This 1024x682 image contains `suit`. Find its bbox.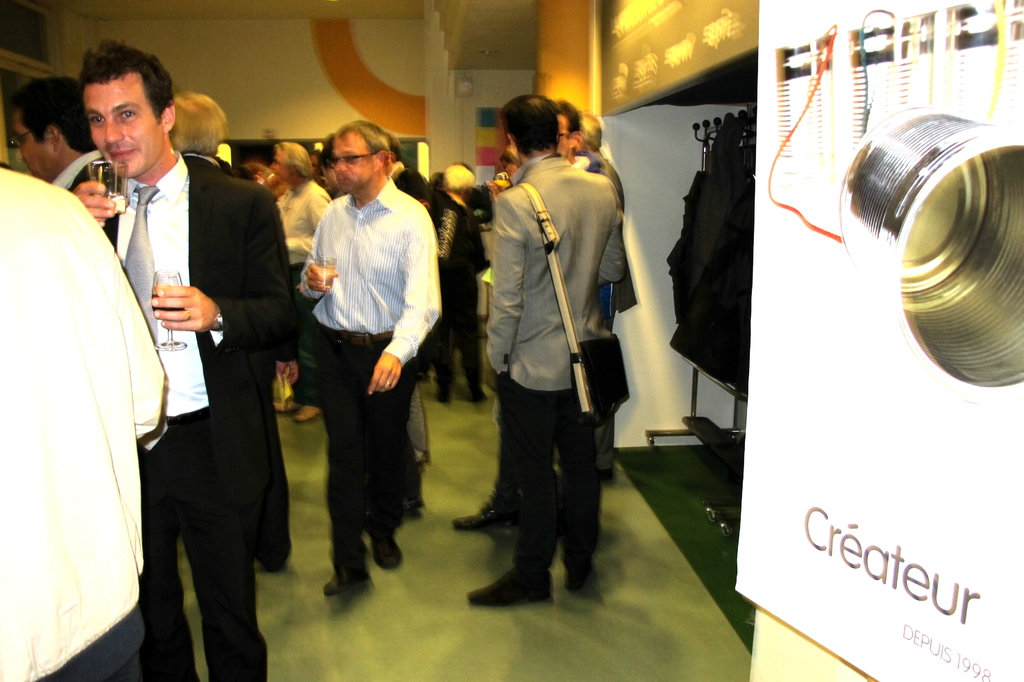
[x1=493, y1=151, x2=629, y2=573].
